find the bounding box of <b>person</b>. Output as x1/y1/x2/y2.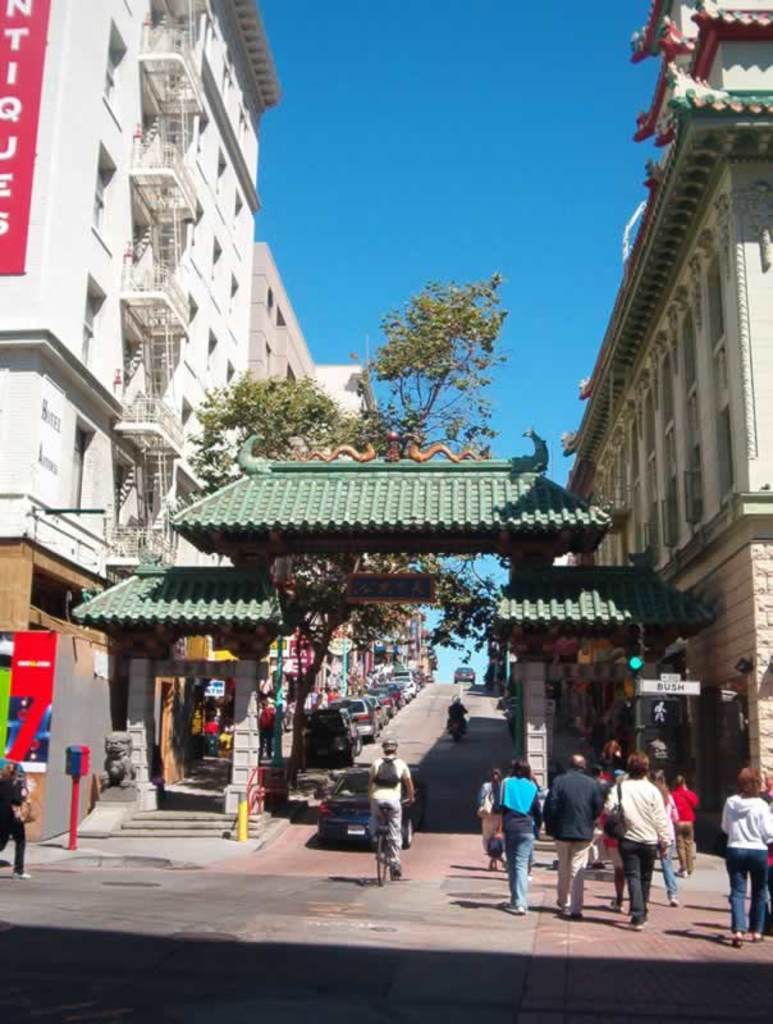
0/755/31/879.
